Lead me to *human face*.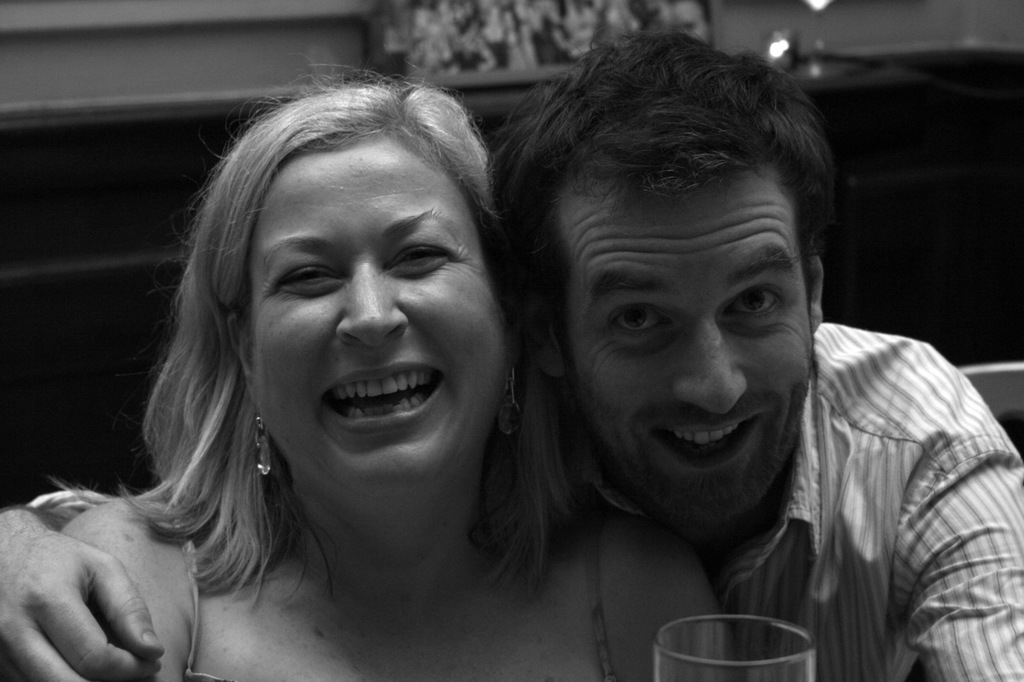
Lead to 245:138:506:483.
